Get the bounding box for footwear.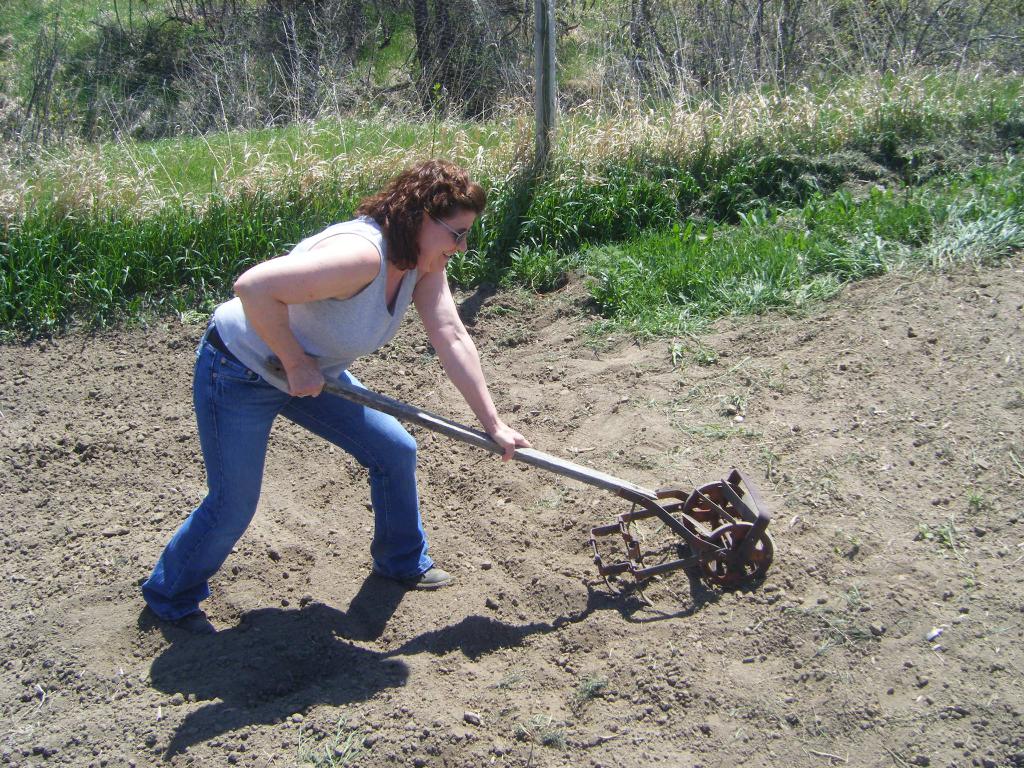
bbox=(172, 609, 214, 633).
